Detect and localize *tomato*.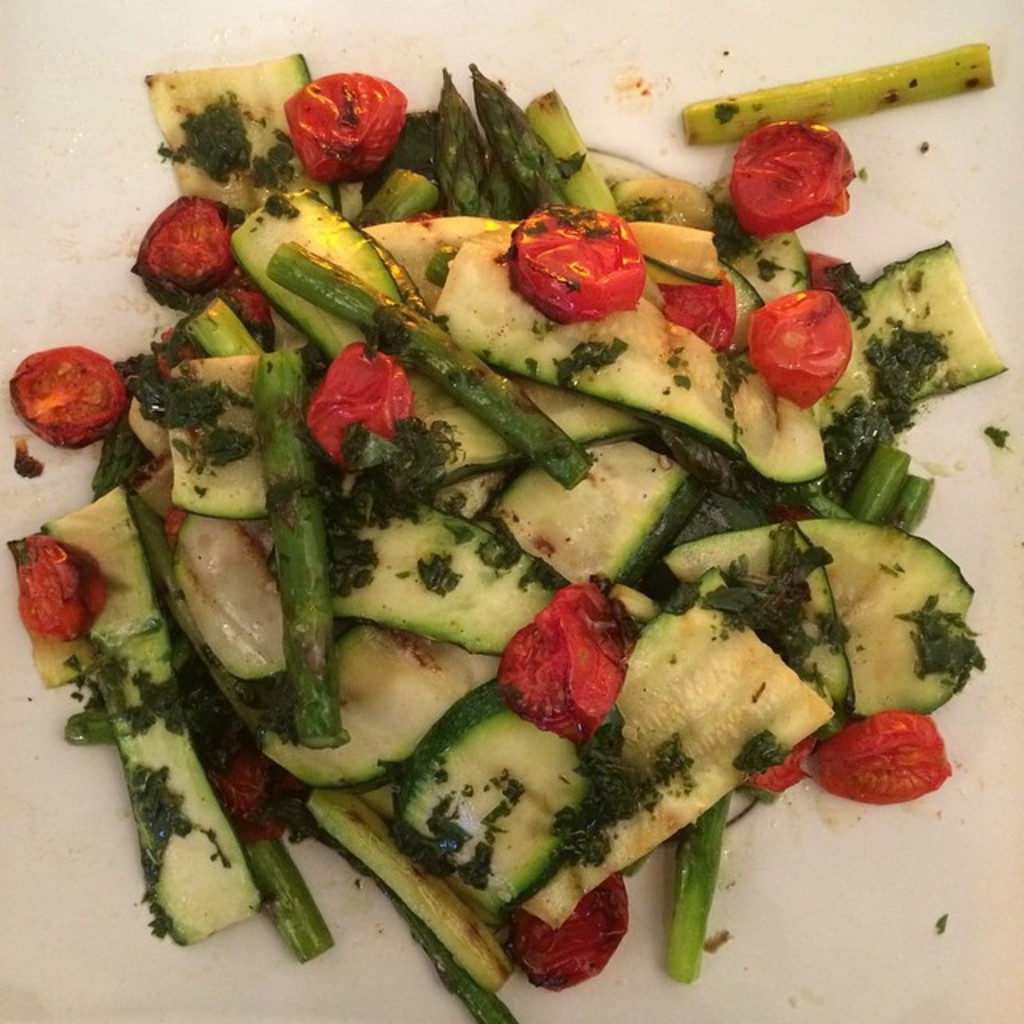
Localized at left=0, top=338, right=123, bottom=448.
